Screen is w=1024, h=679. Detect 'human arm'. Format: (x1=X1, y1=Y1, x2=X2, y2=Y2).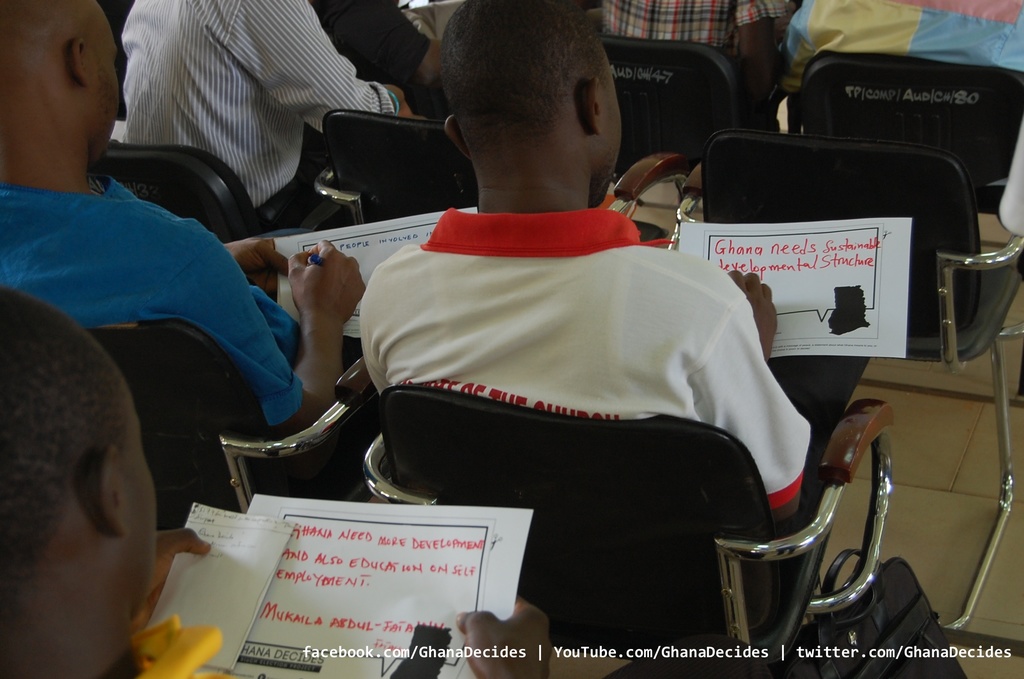
(x1=231, y1=0, x2=412, y2=135).
